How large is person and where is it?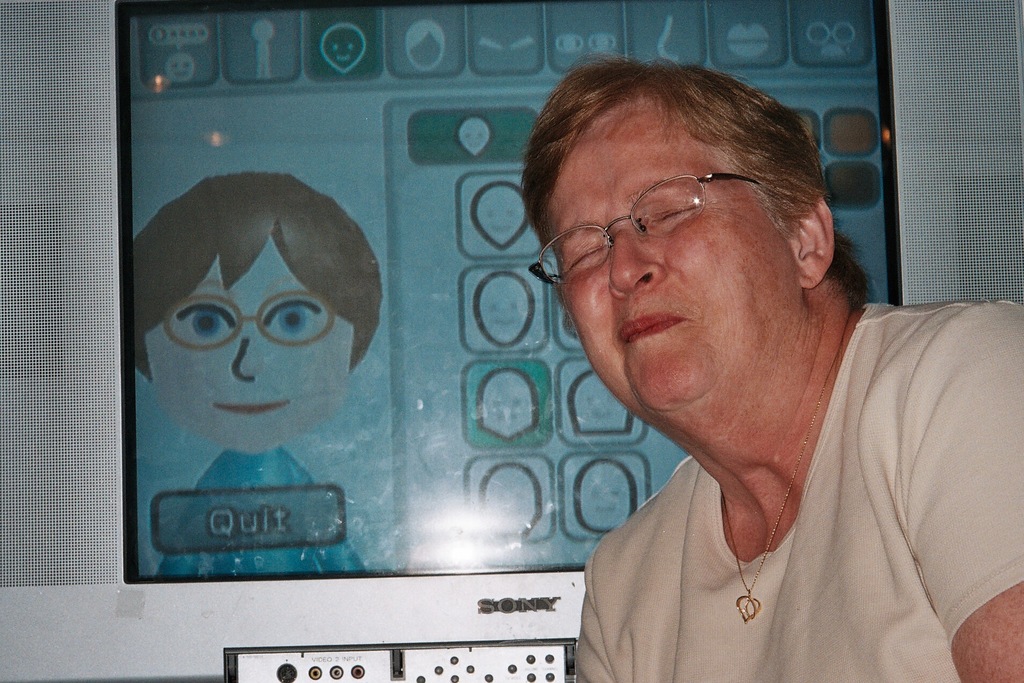
Bounding box: <region>523, 64, 1023, 682</region>.
